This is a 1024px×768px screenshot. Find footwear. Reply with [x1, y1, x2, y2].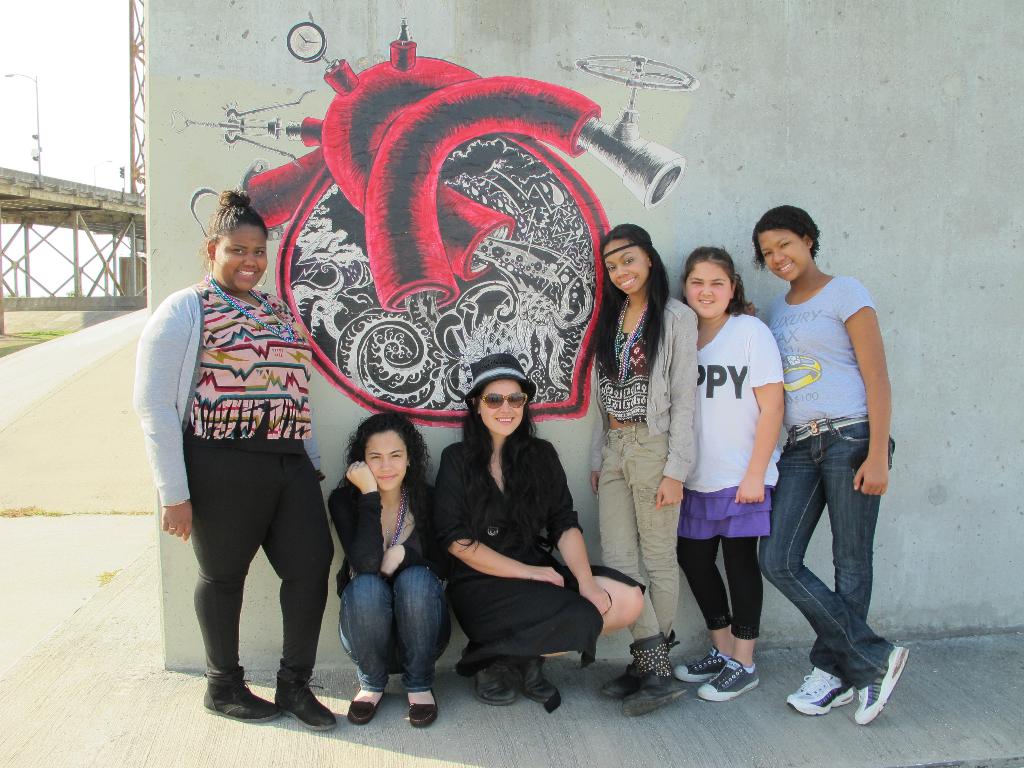
[347, 685, 384, 725].
